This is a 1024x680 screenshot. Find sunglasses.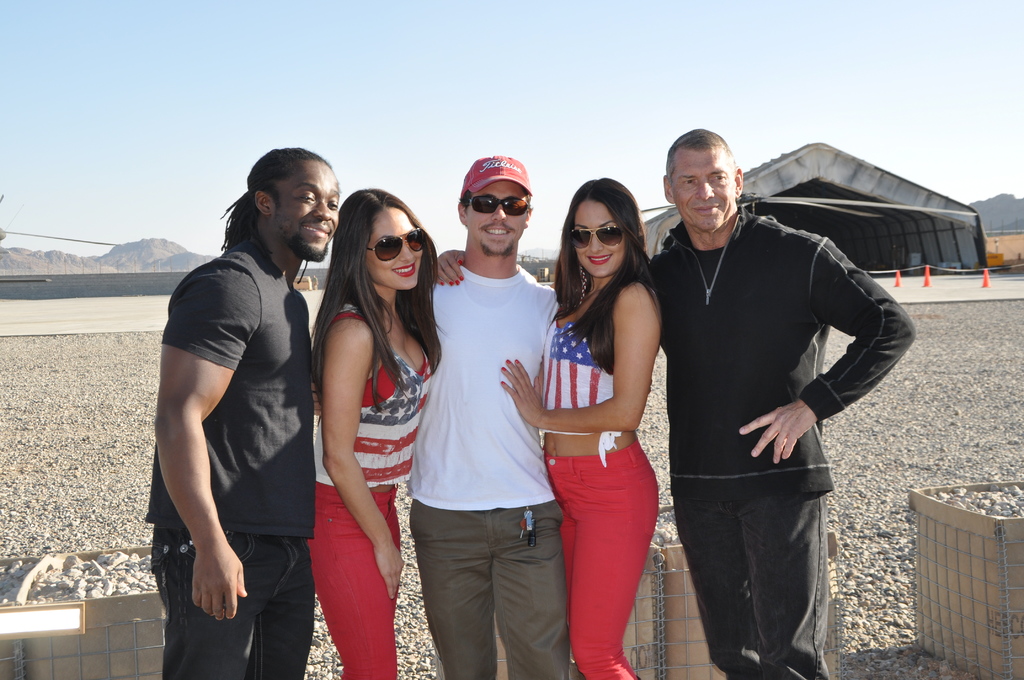
Bounding box: x1=364, y1=227, x2=427, y2=261.
